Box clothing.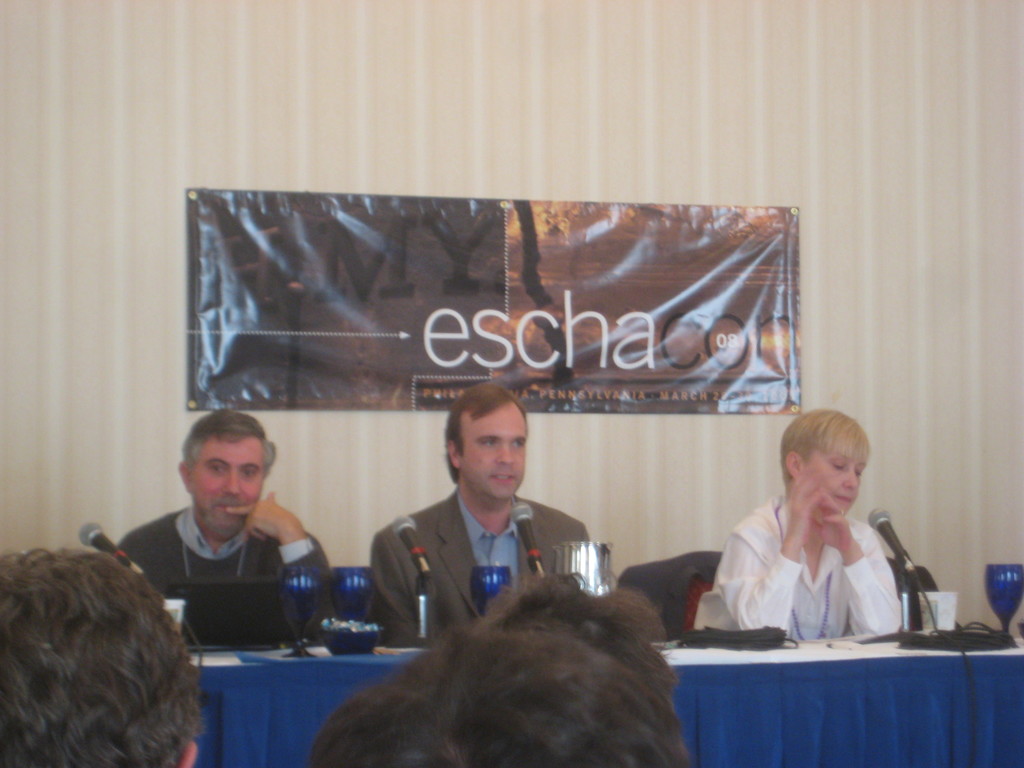
701:500:897:637.
